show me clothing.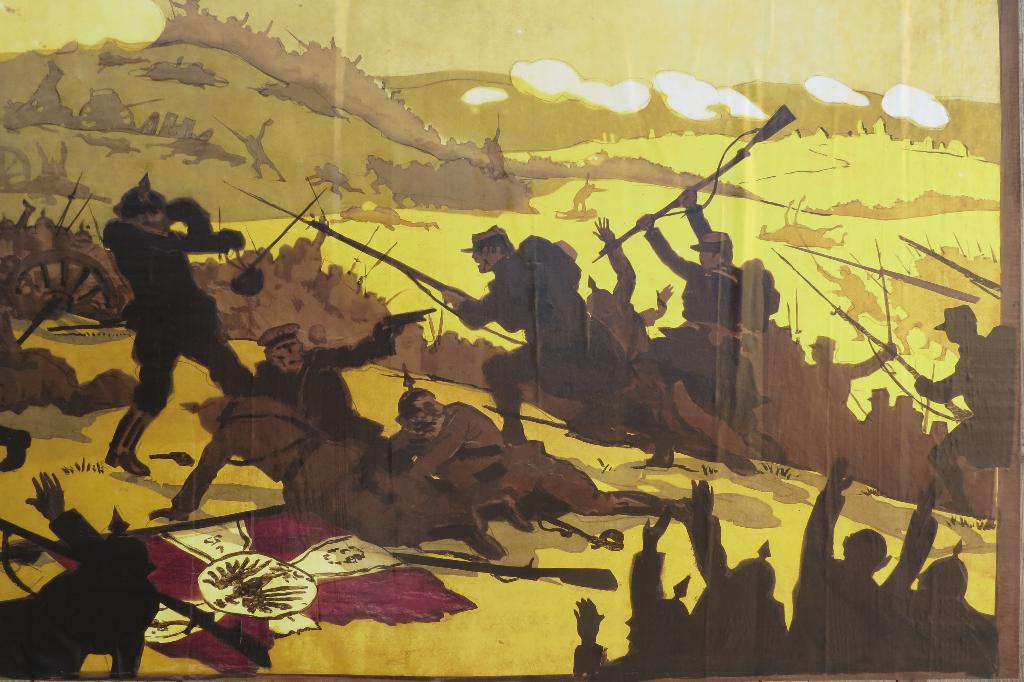
clothing is here: bbox=[908, 592, 995, 672].
